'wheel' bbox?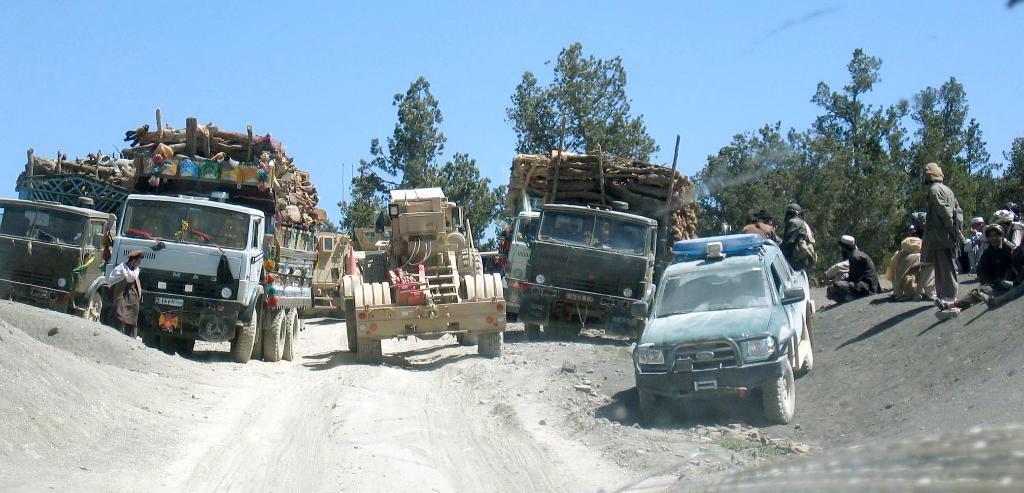
[506,311,518,323]
